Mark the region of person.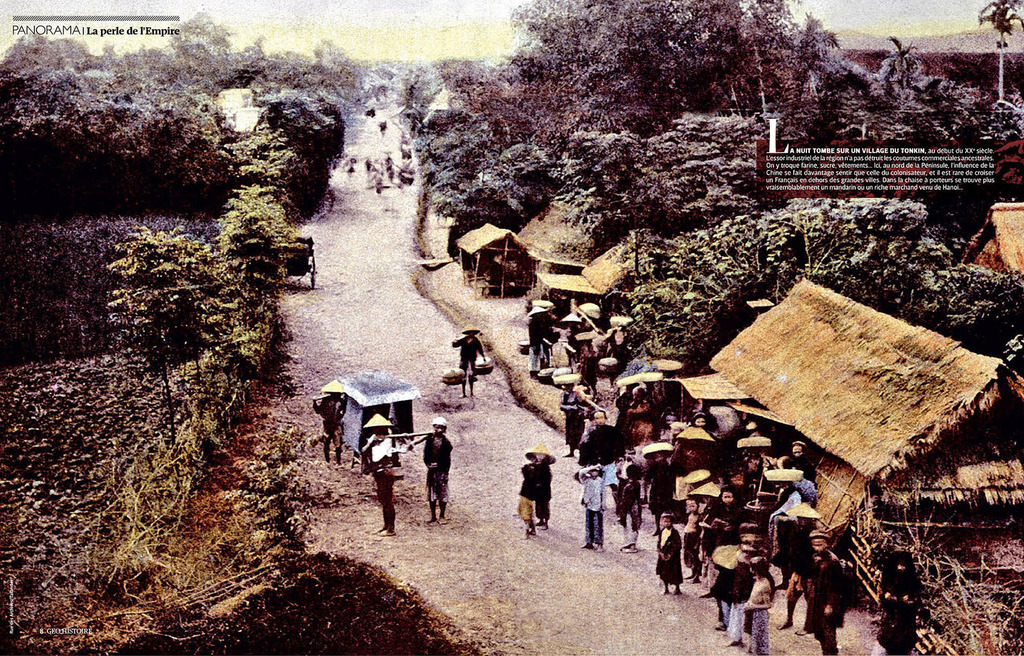
Region: (662, 512, 686, 597).
